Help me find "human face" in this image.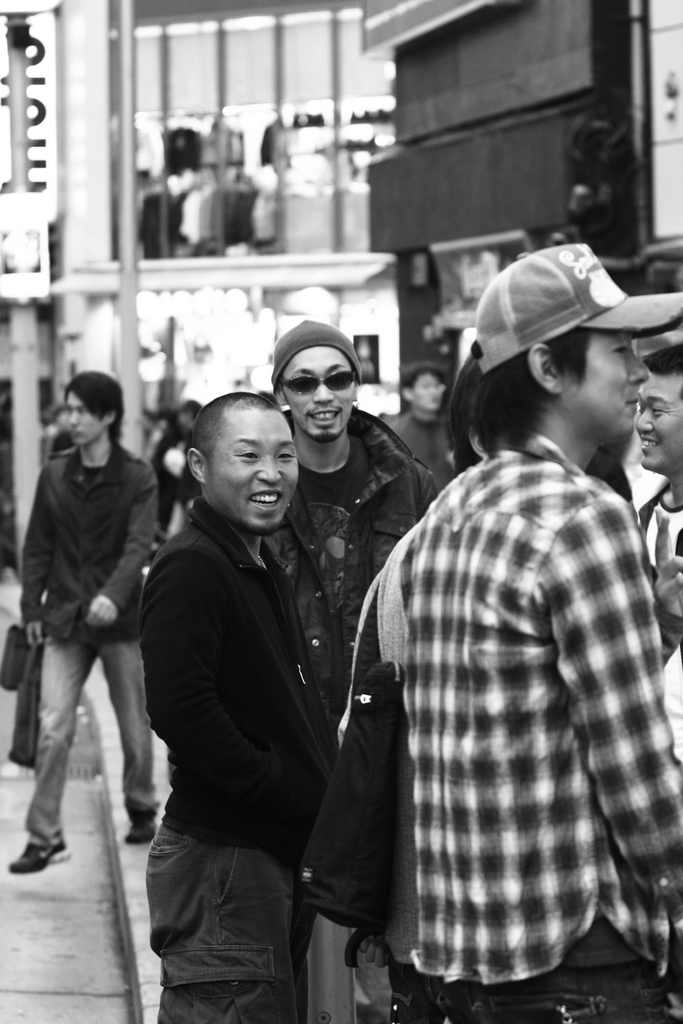
Found it: 636/376/682/470.
